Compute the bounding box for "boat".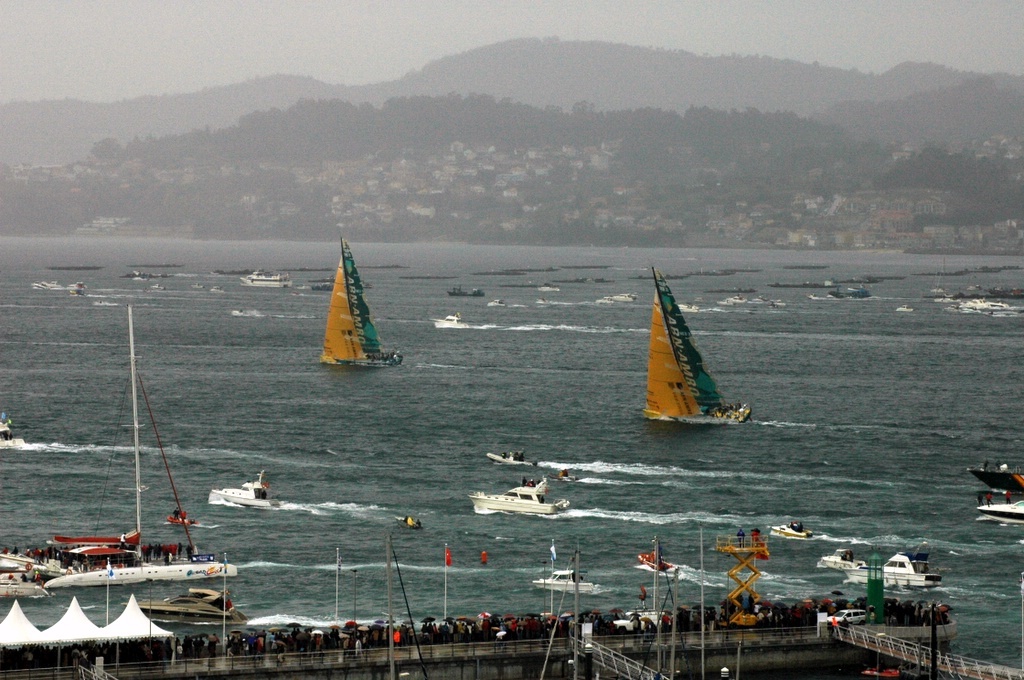
region(42, 315, 240, 583).
